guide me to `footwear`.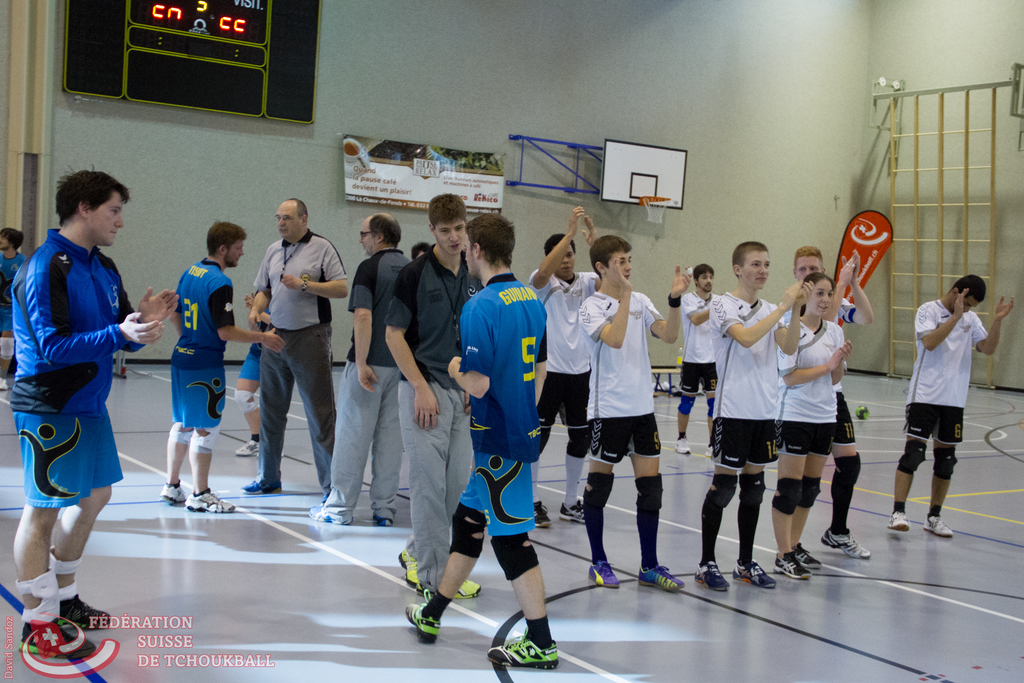
Guidance: 241/439/272/460.
